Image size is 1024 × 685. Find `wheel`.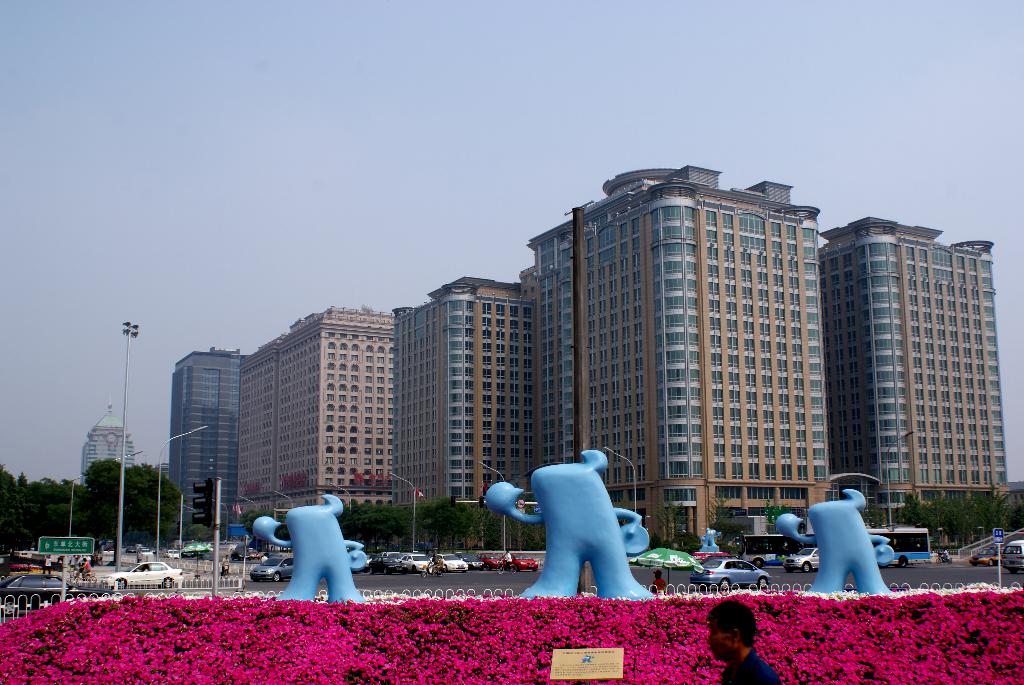
bbox(803, 561, 810, 572).
